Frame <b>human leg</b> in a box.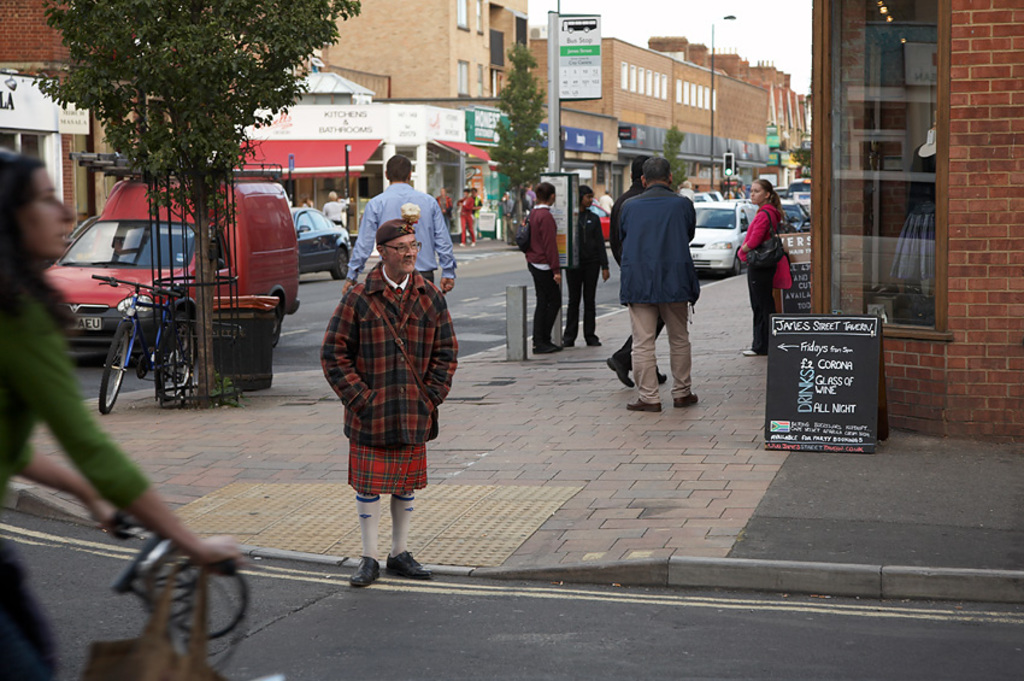
[563, 272, 584, 346].
